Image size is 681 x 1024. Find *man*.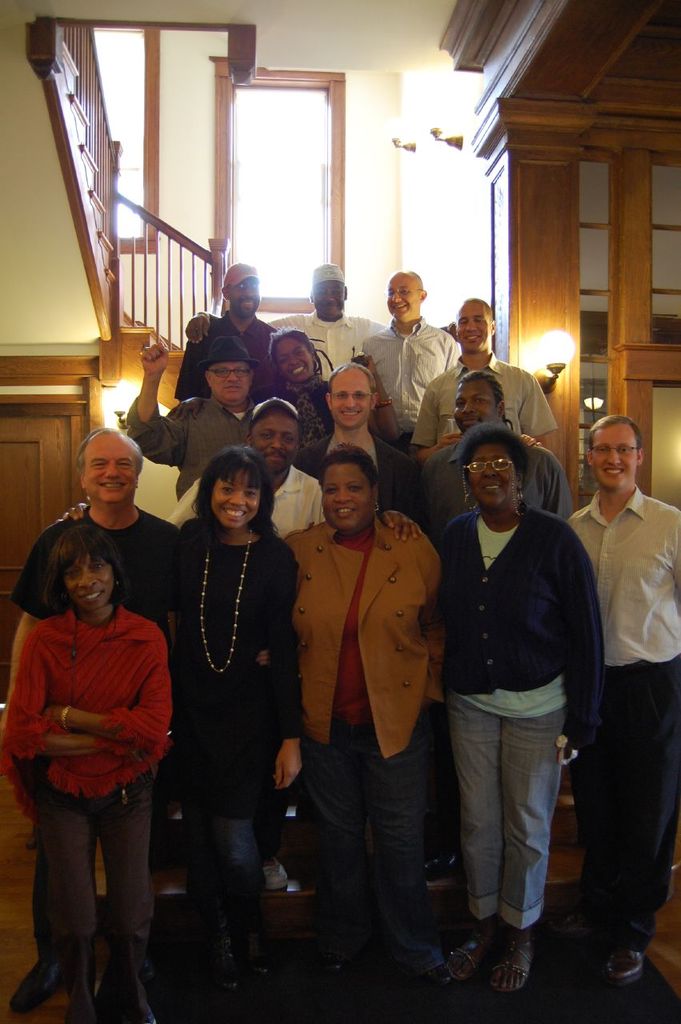
355/263/470/441.
